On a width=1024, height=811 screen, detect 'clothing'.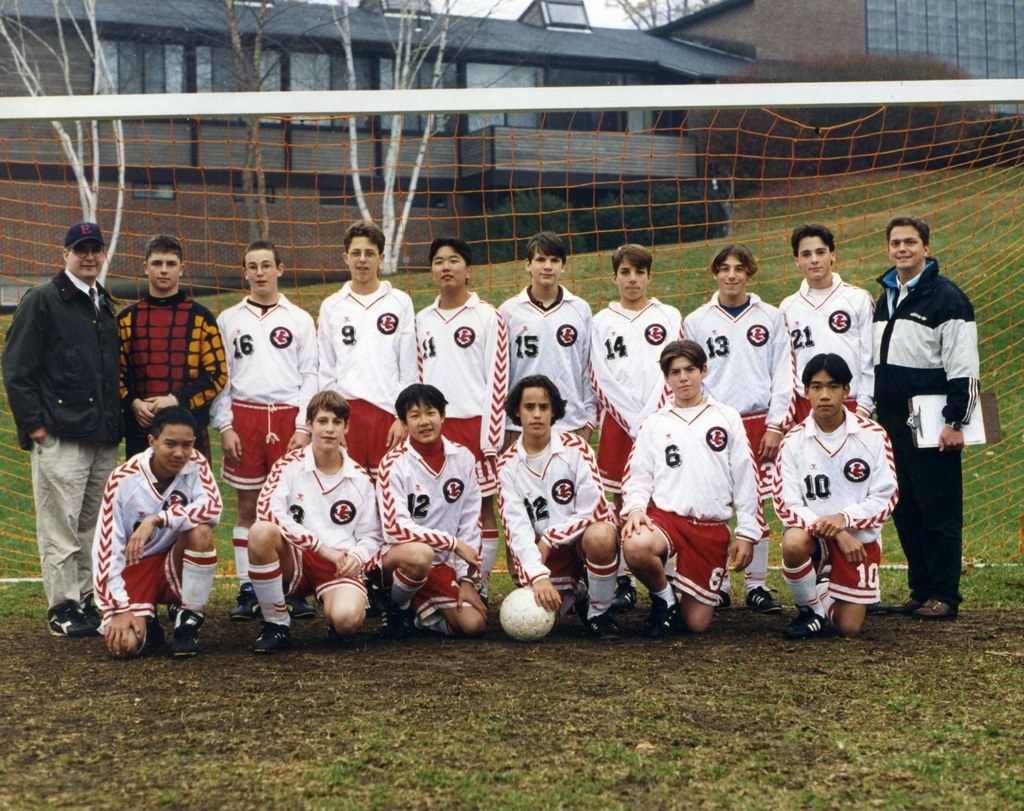
{"x1": 874, "y1": 258, "x2": 977, "y2": 609}.
